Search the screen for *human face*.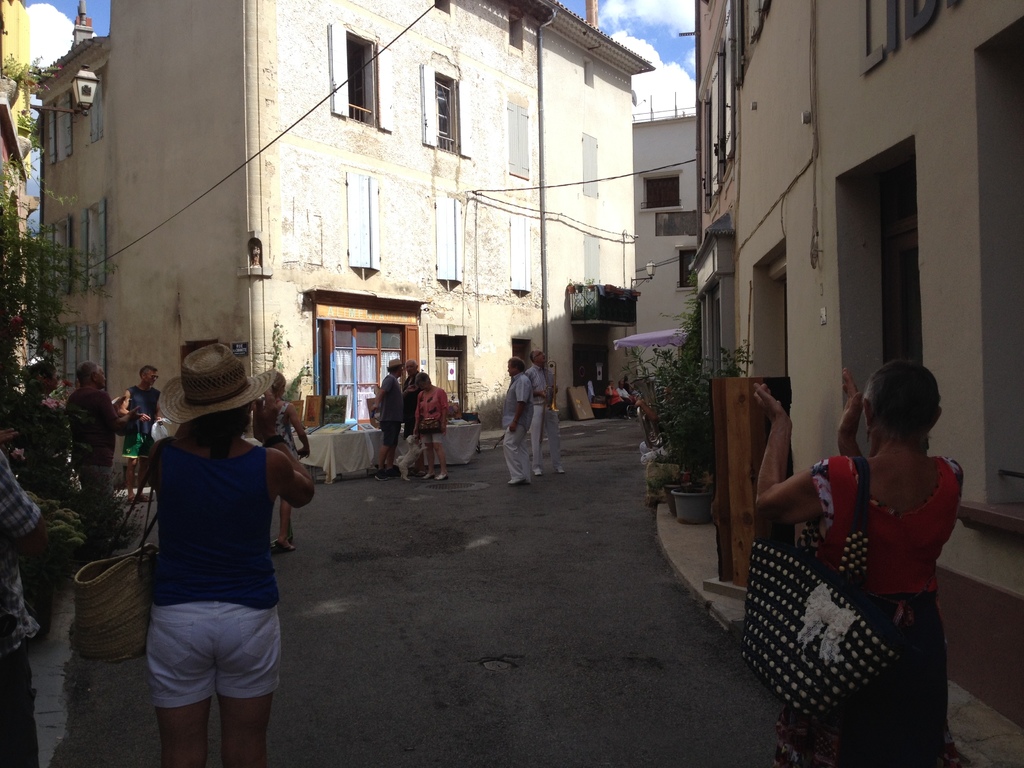
Found at 506,362,518,376.
